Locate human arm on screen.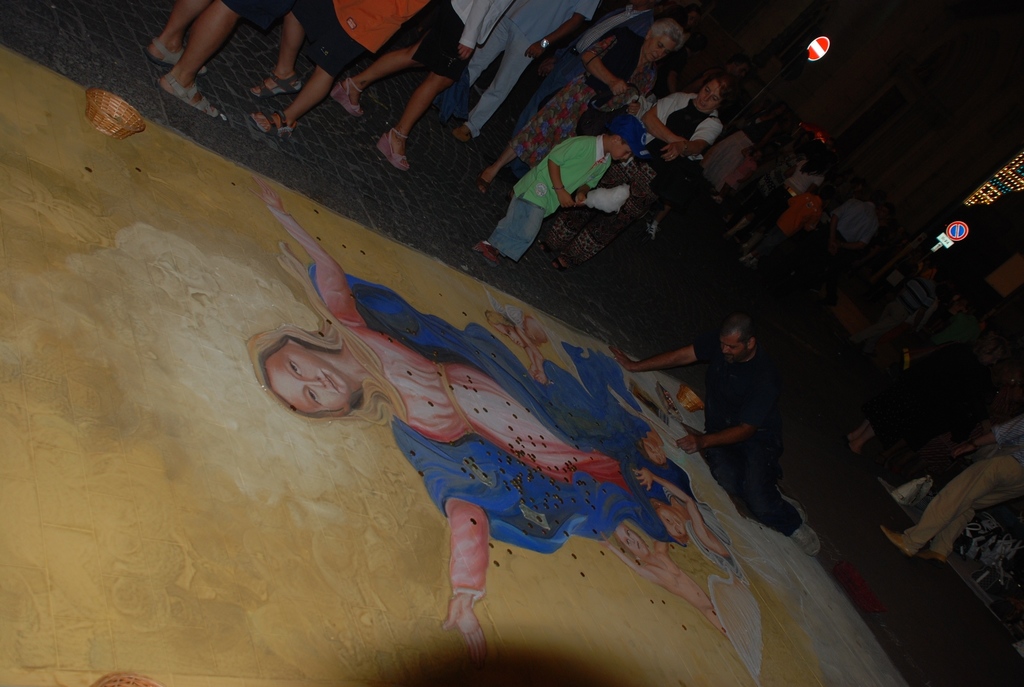
On screen at bbox=(453, 0, 502, 67).
